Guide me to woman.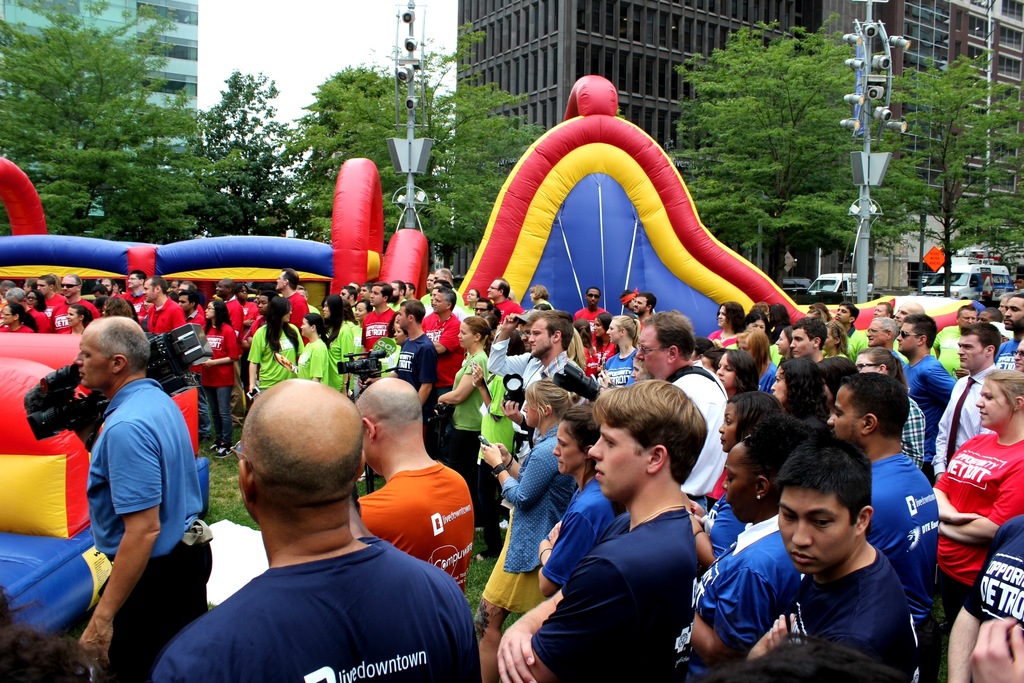
Guidance: l=435, t=321, r=489, b=472.
